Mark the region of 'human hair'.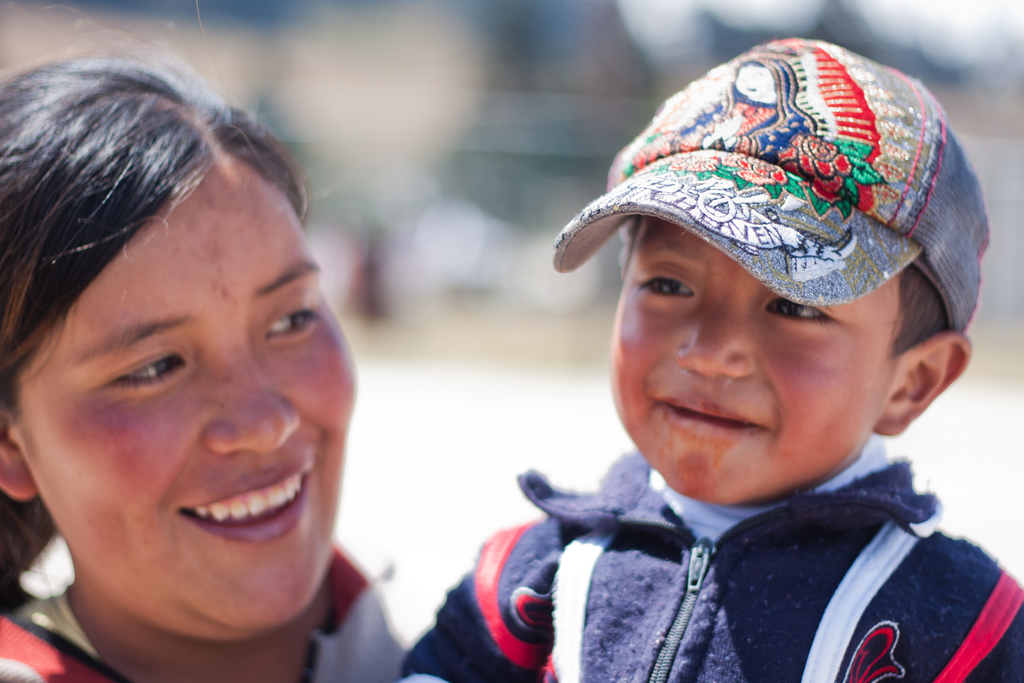
Region: l=892, t=262, r=951, b=367.
